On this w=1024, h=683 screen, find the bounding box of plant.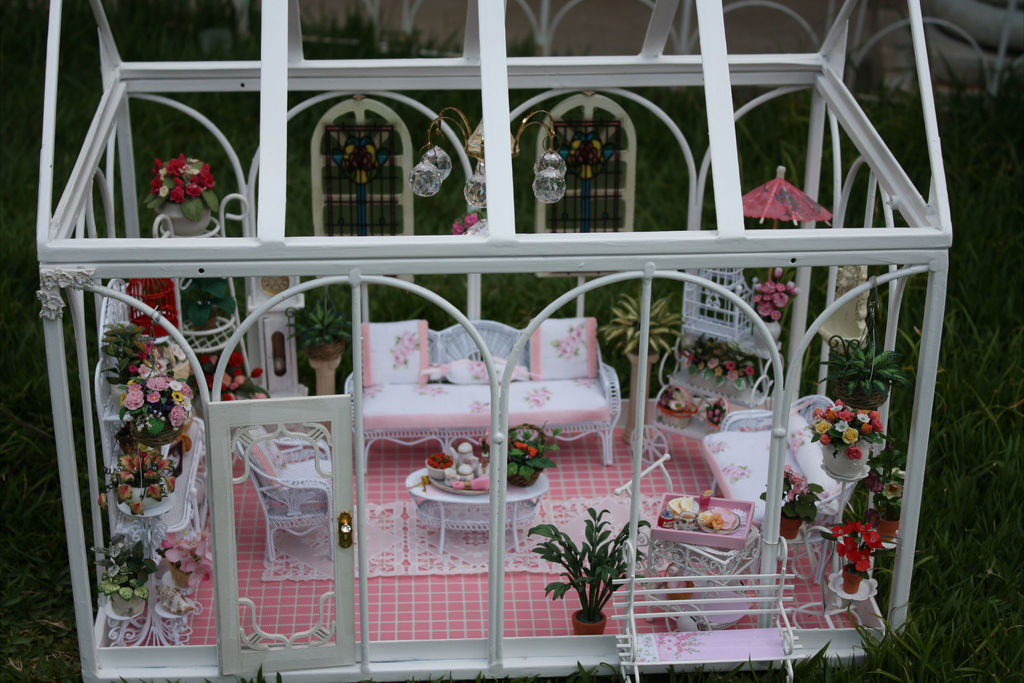
Bounding box: crop(554, 513, 637, 633).
